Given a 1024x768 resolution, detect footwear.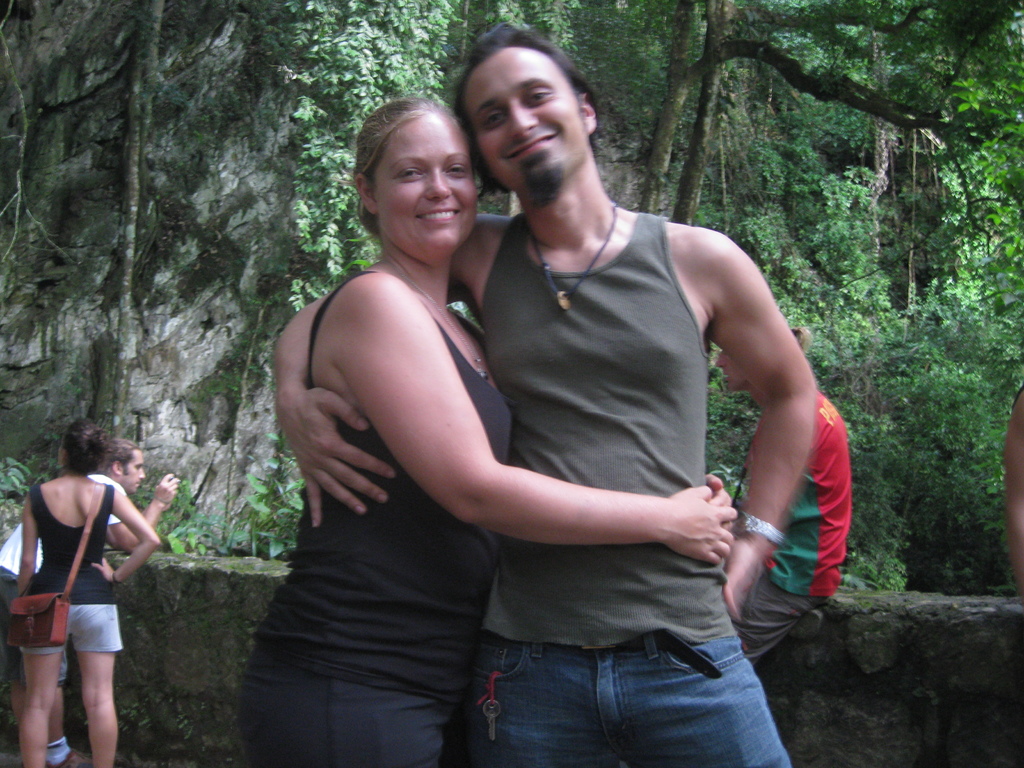
(47, 752, 83, 767).
